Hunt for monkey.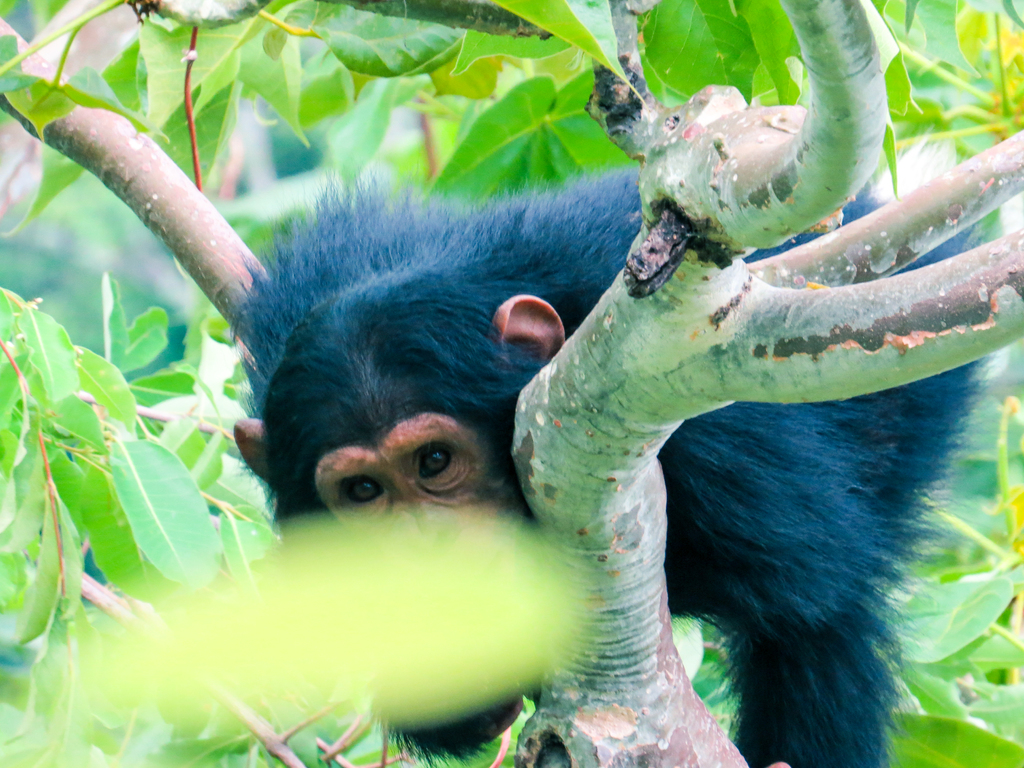
Hunted down at 208/71/975/767.
